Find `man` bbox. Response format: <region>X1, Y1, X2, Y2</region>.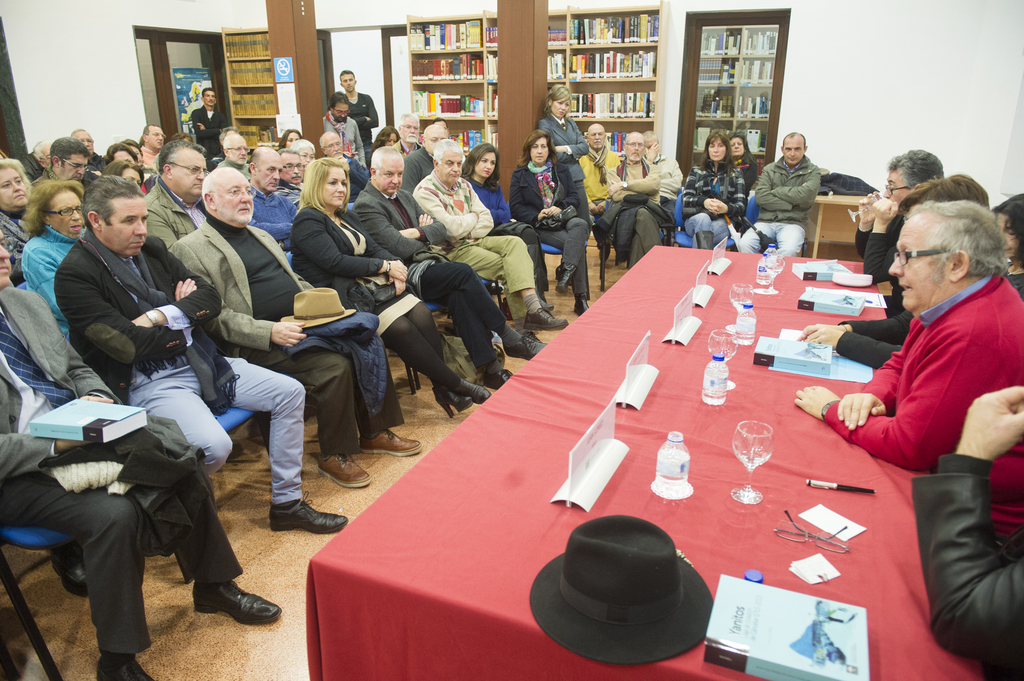
<region>245, 146, 295, 246</region>.
